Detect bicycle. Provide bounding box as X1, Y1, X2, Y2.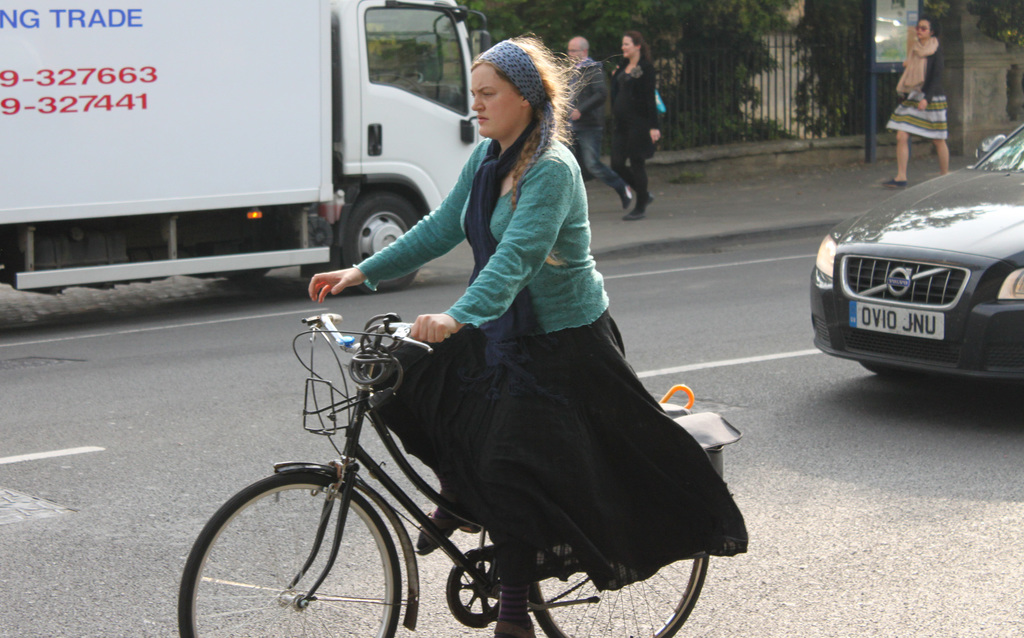
179, 301, 734, 637.
